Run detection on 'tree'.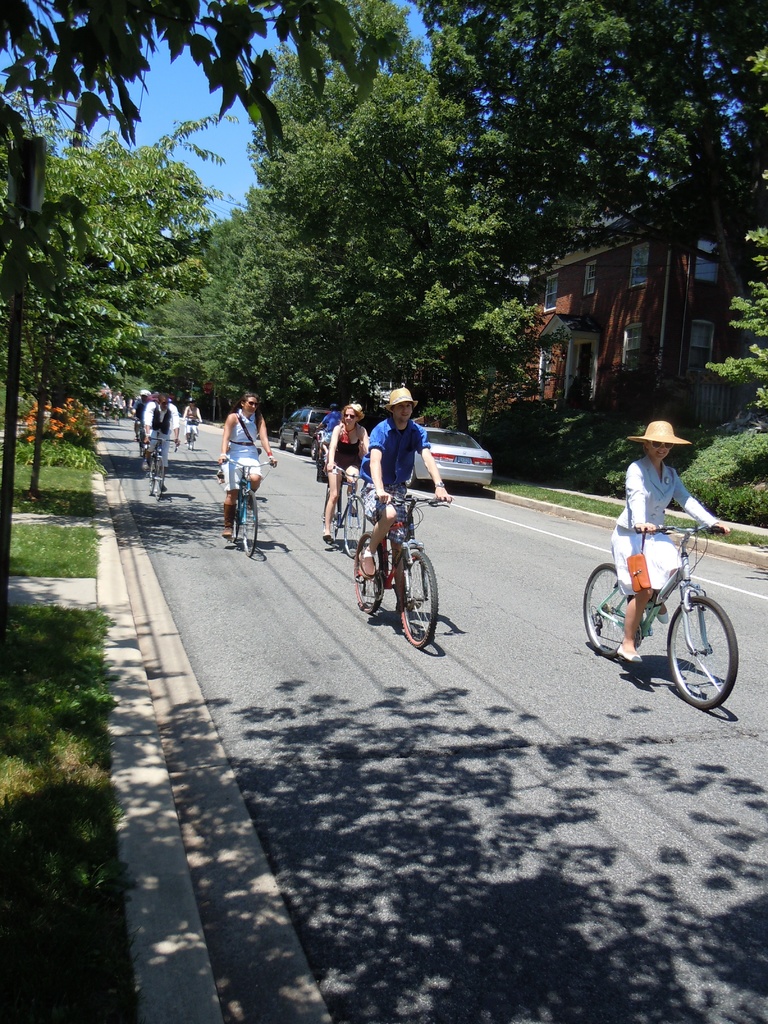
Result: [x1=166, y1=0, x2=557, y2=452].
